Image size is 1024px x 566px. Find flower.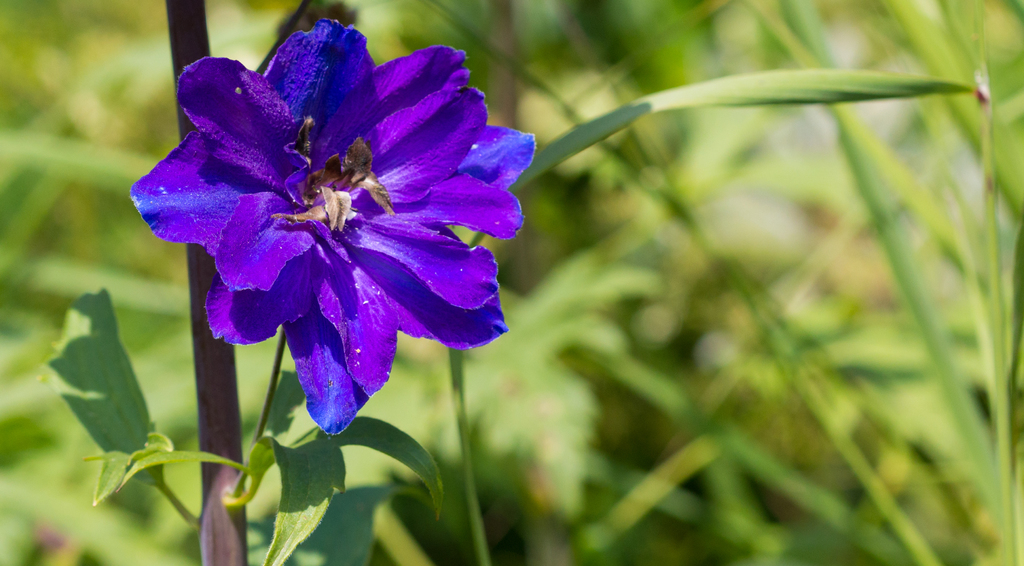
bbox=(140, 31, 511, 433).
